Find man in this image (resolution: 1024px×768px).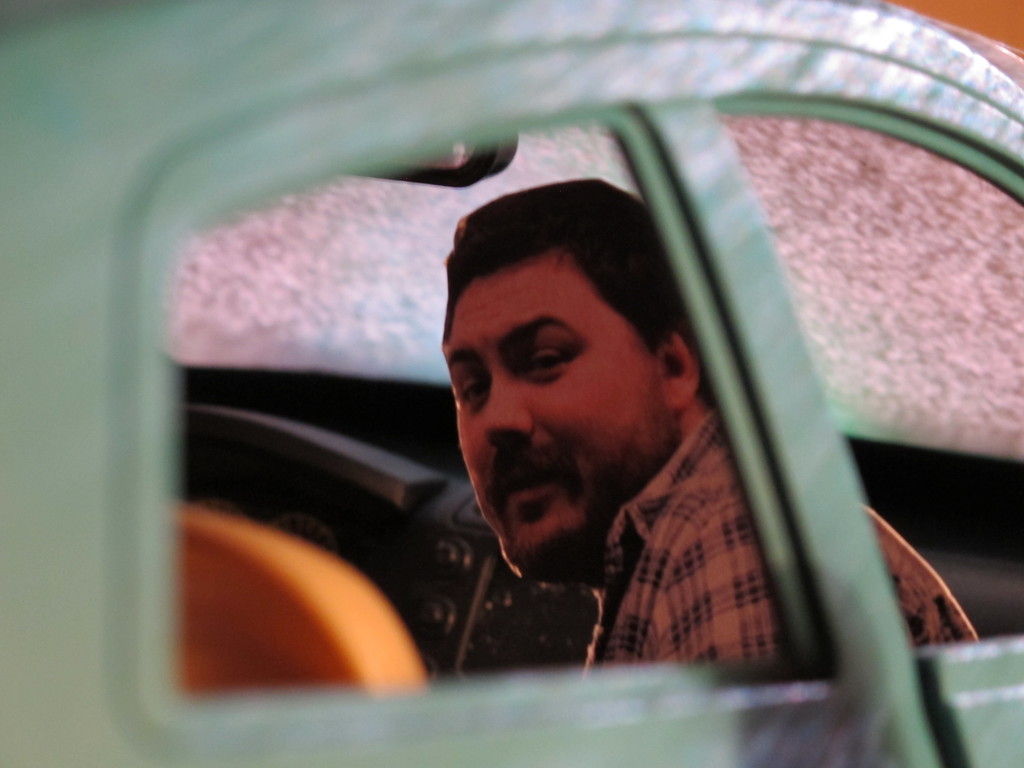
440, 175, 979, 666.
